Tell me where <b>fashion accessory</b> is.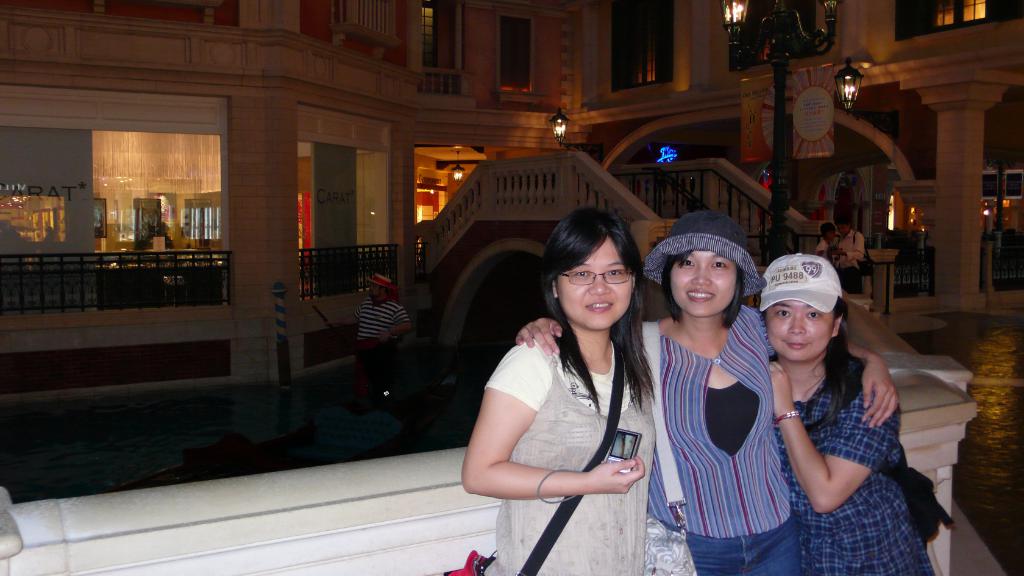
<b>fashion accessory</b> is at detection(440, 336, 624, 575).
